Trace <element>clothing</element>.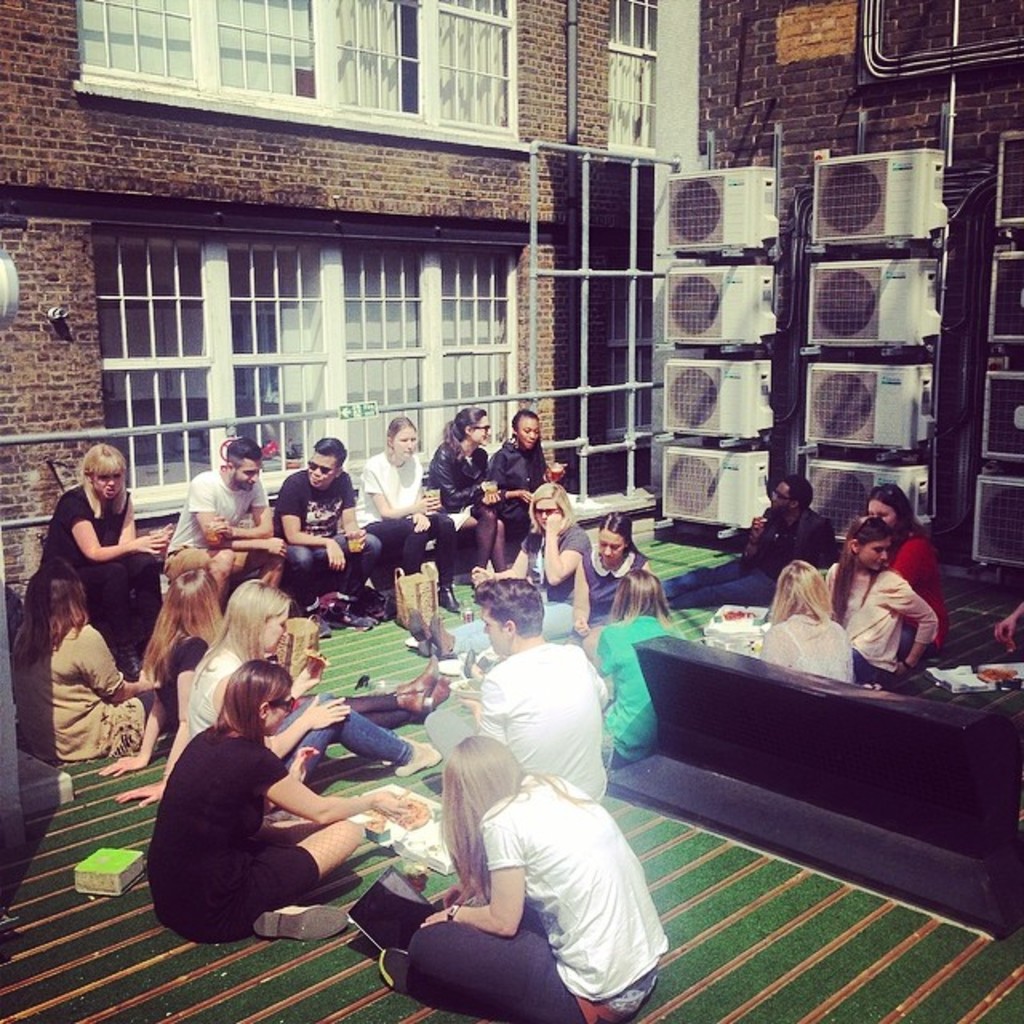
Traced to (left=282, top=458, right=381, bottom=610).
